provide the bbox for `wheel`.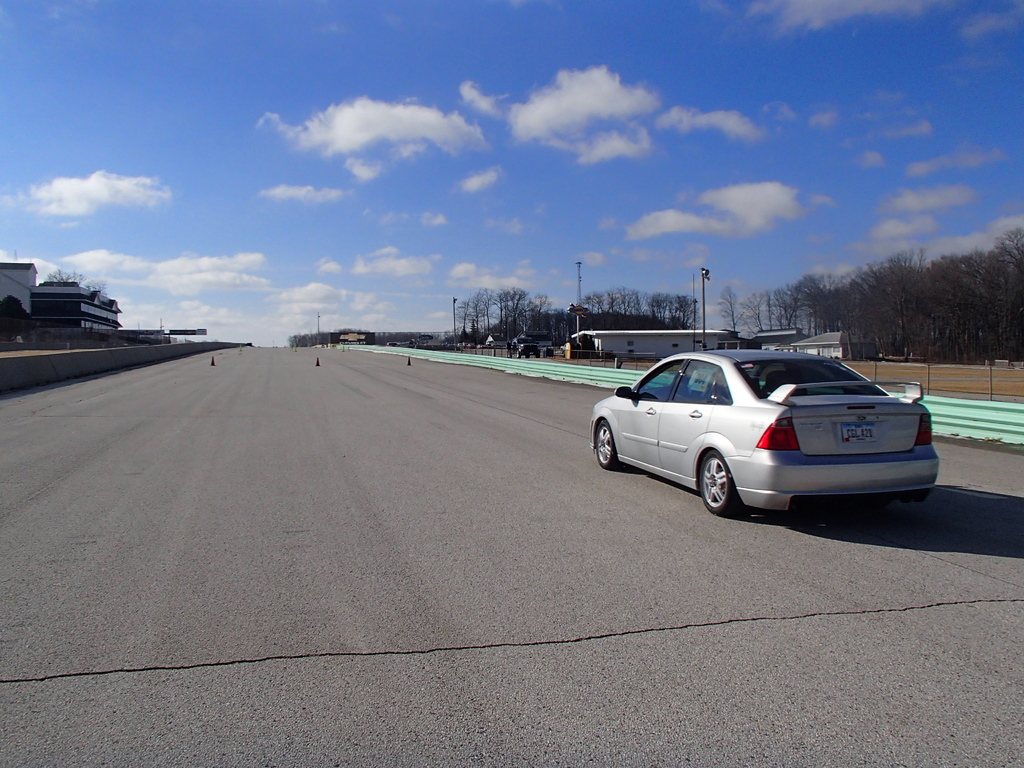
select_region(903, 487, 928, 503).
